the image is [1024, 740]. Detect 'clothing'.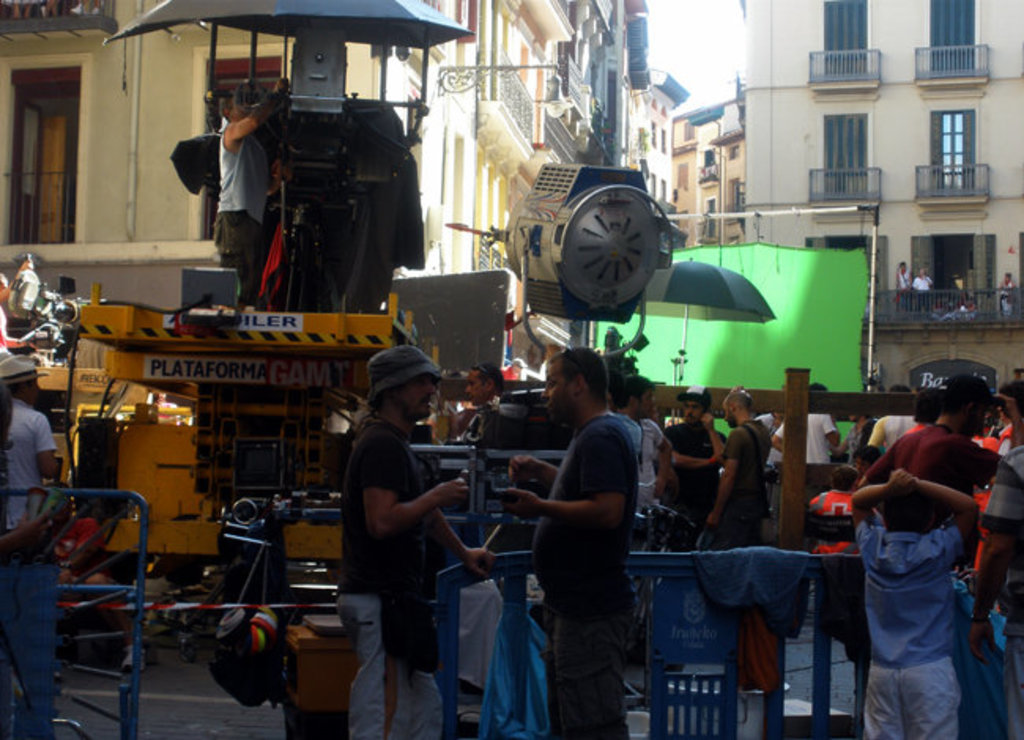
Detection: [528,417,646,738].
